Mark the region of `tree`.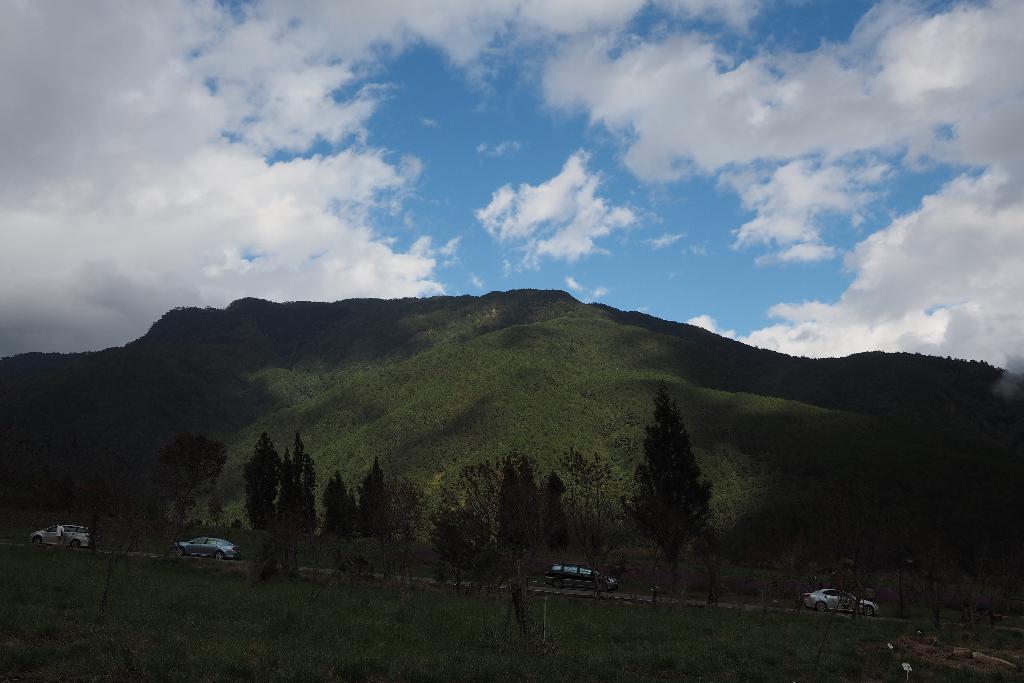
Region: pyautogui.locateOnScreen(243, 427, 280, 529).
